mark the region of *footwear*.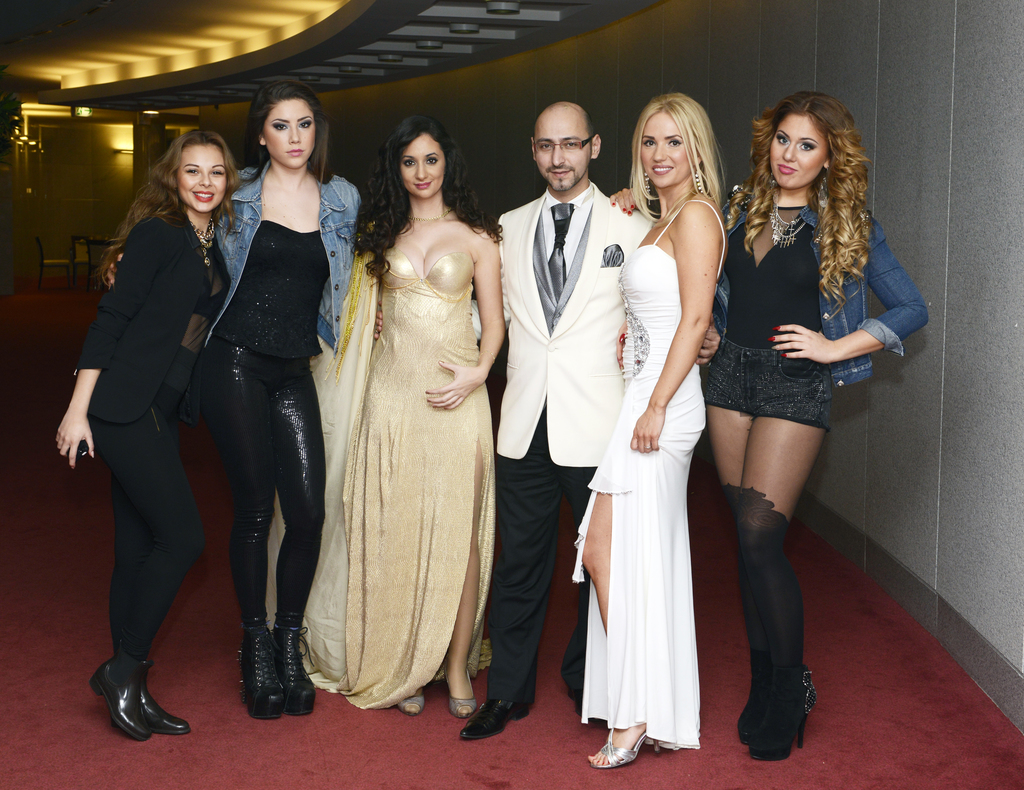
Region: region(747, 667, 817, 761).
